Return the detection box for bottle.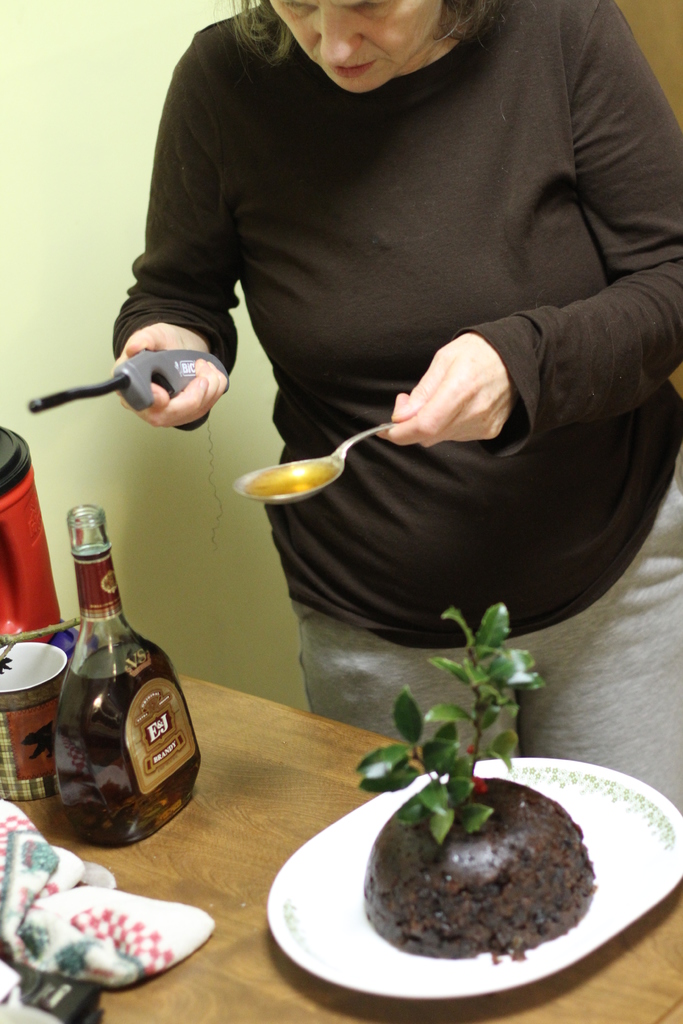
{"x1": 39, "y1": 520, "x2": 192, "y2": 853}.
